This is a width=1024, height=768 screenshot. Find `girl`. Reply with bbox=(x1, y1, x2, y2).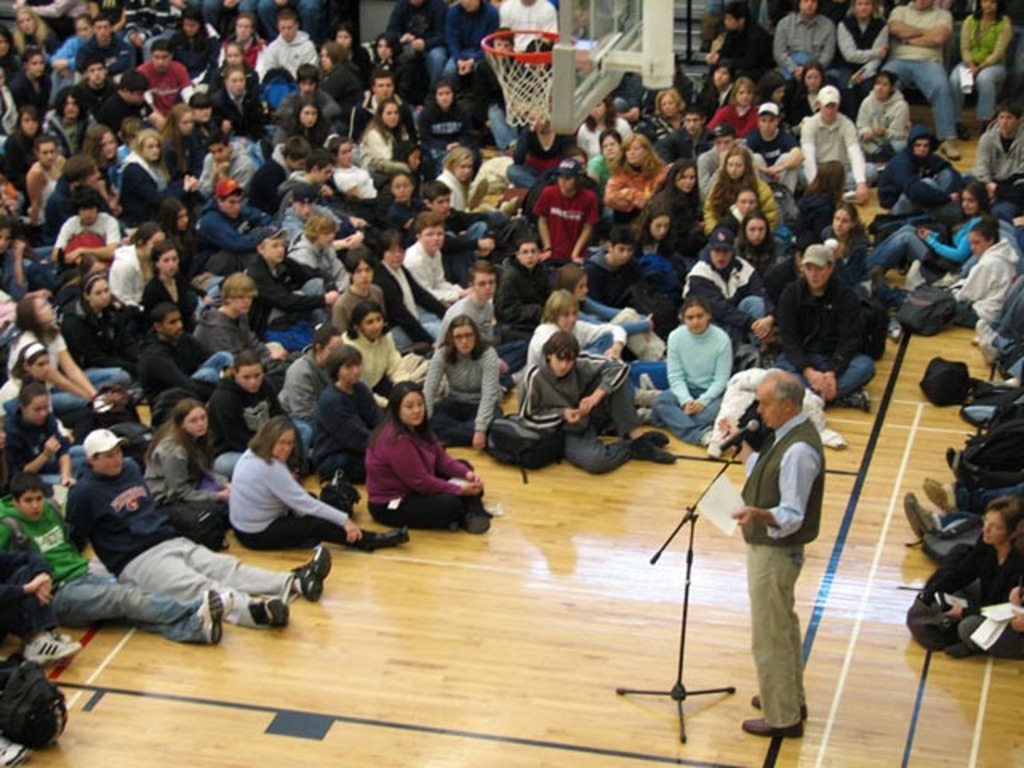
bbox=(141, 397, 232, 530).
